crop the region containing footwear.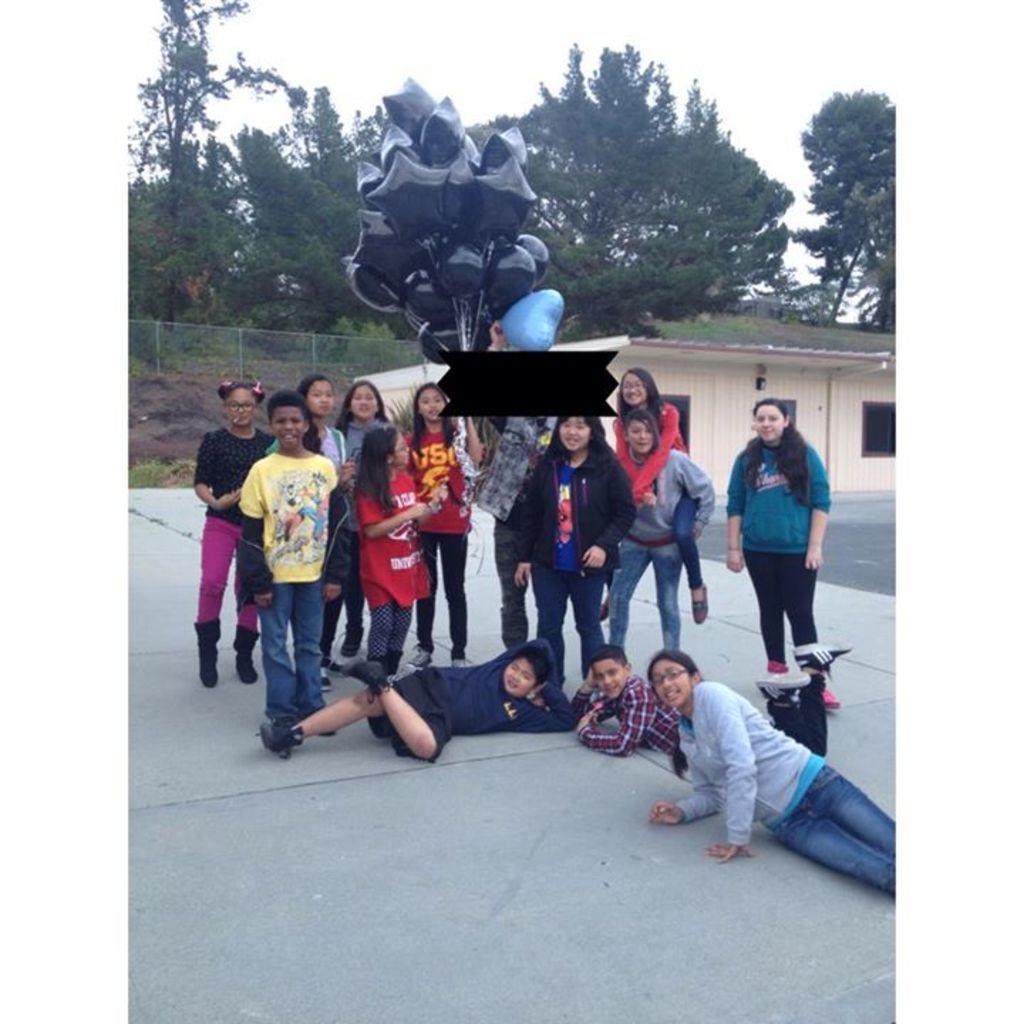
Crop region: rect(189, 613, 235, 691).
